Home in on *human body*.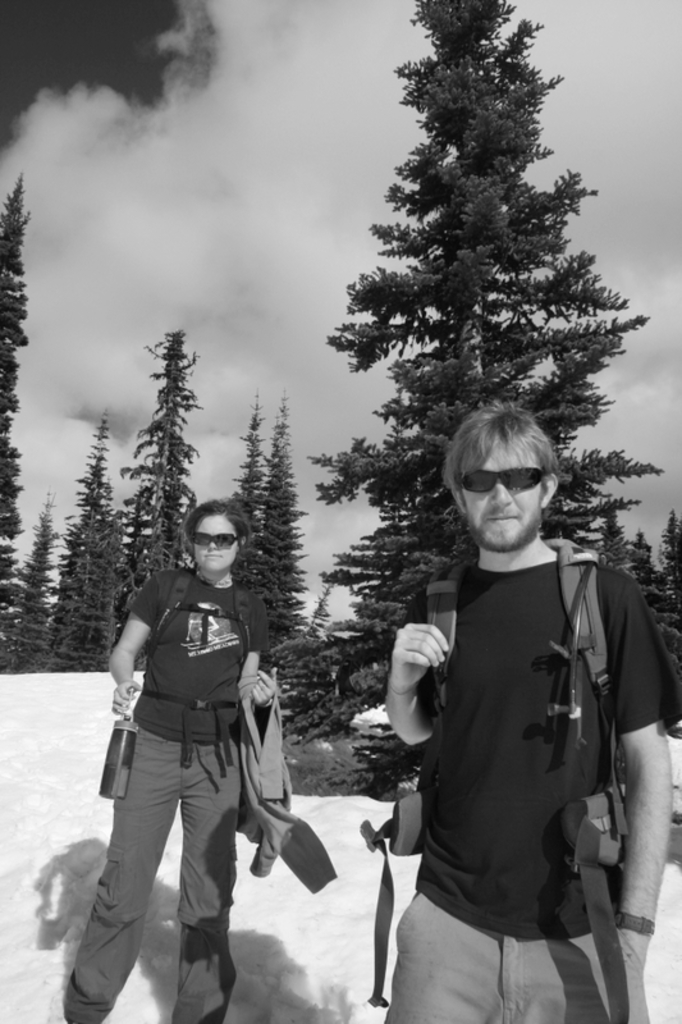
Homed in at x1=361 y1=421 x2=658 y2=1023.
